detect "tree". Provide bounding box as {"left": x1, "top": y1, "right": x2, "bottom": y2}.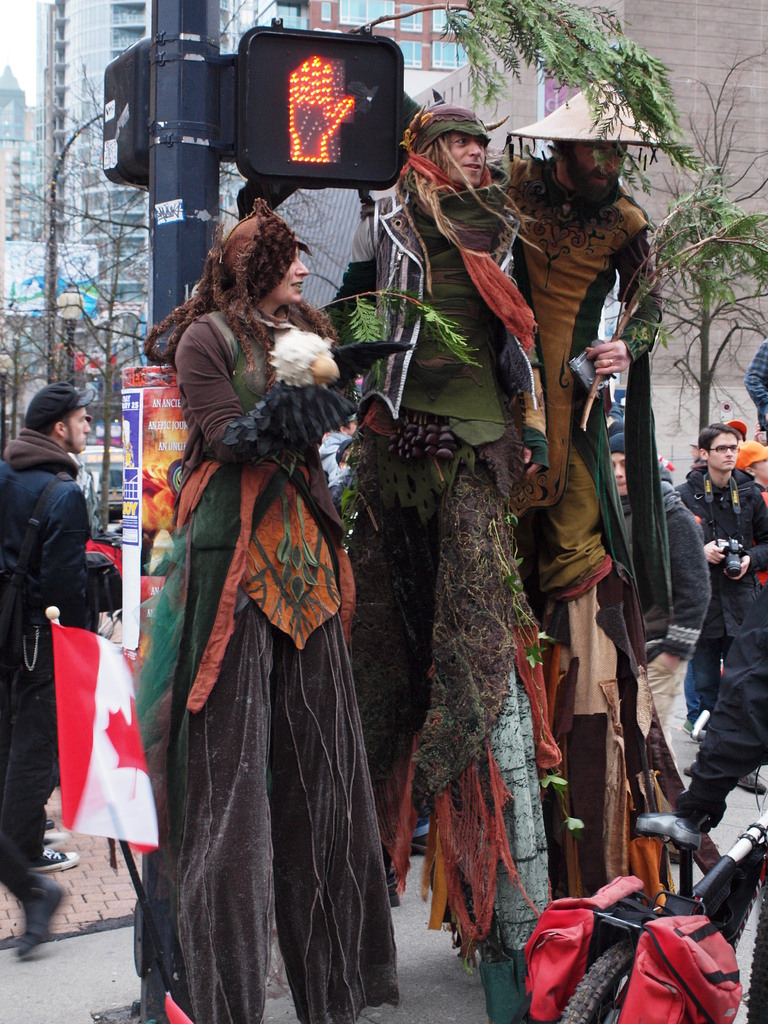
{"left": 0, "top": 34, "right": 387, "bottom": 557}.
